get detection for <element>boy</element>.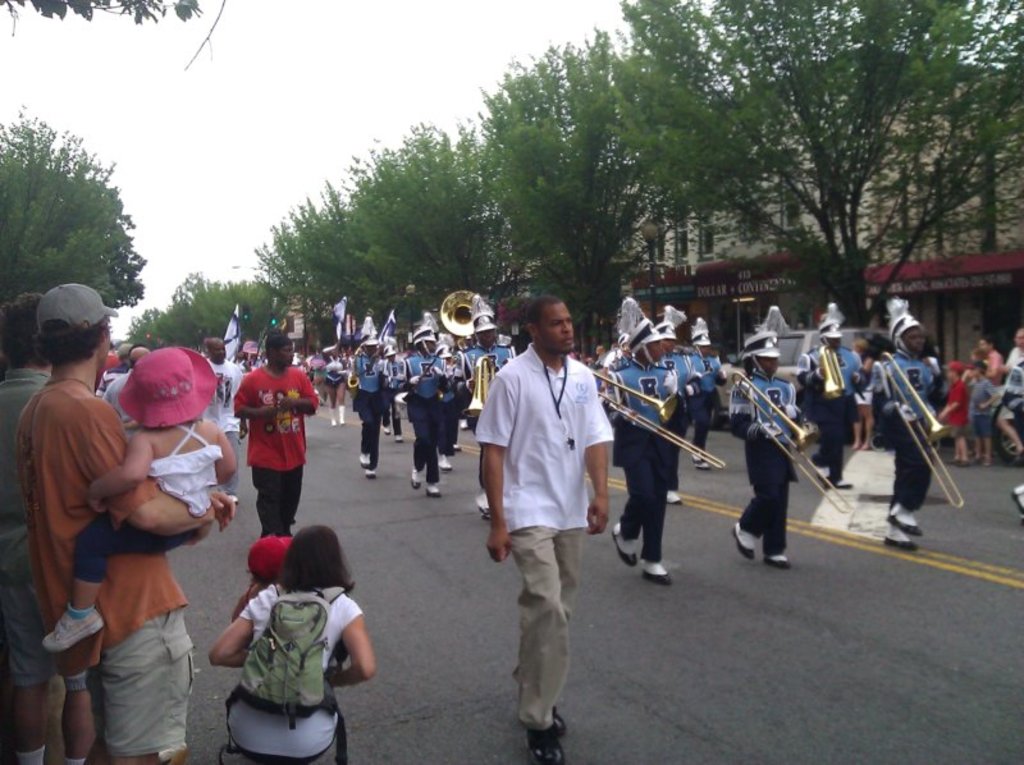
Detection: [867,321,937,550].
